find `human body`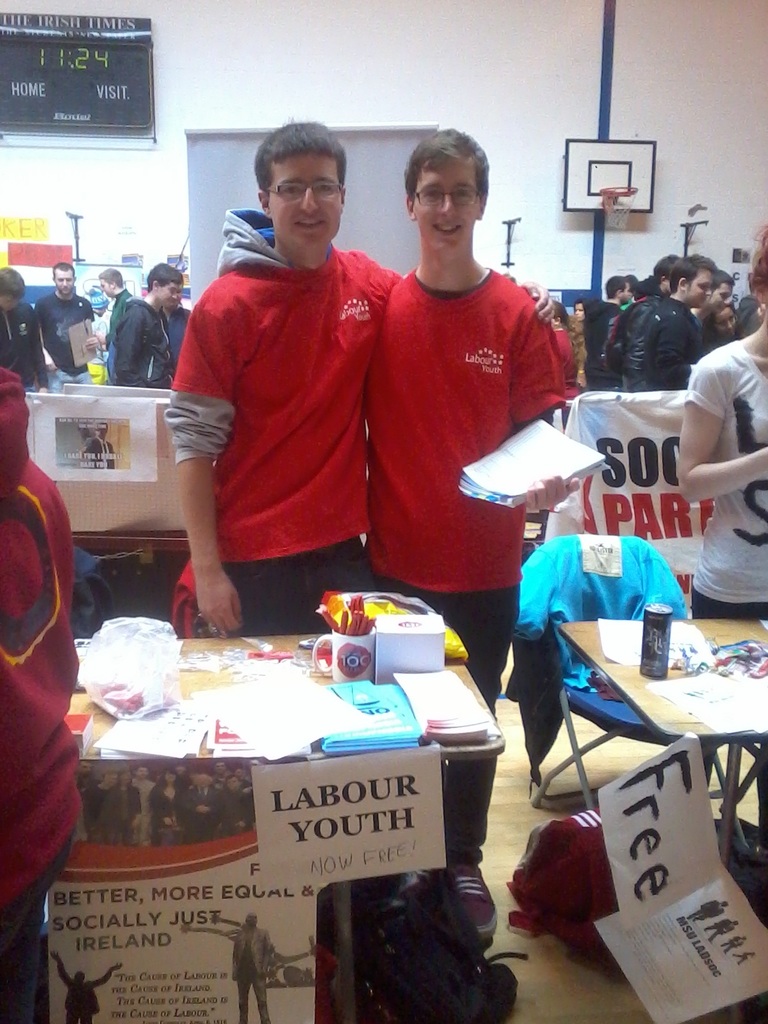
614, 256, 670, 380
